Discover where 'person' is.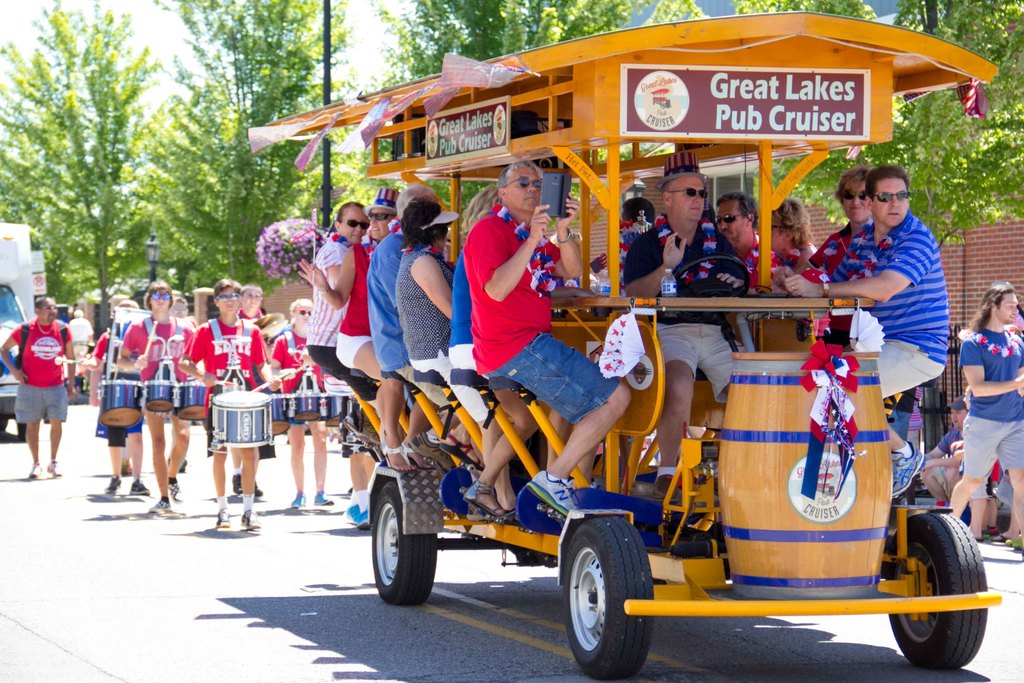
Discovered at 10, 279, 80, 481.
